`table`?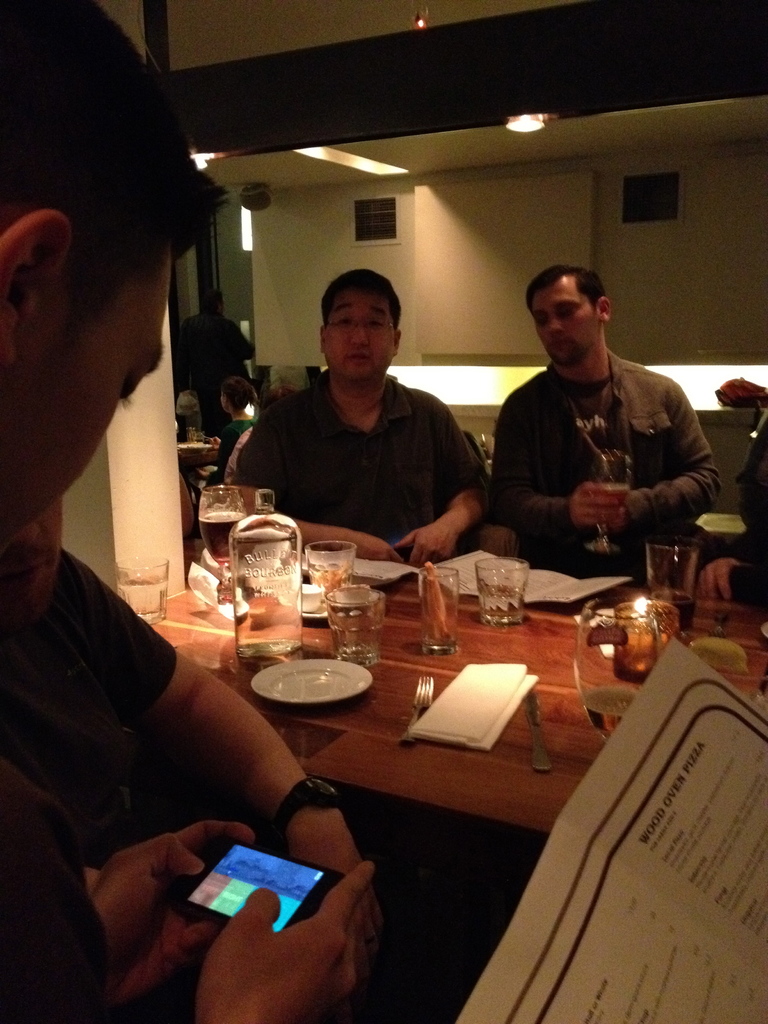
[129, 520, 767, 917]
